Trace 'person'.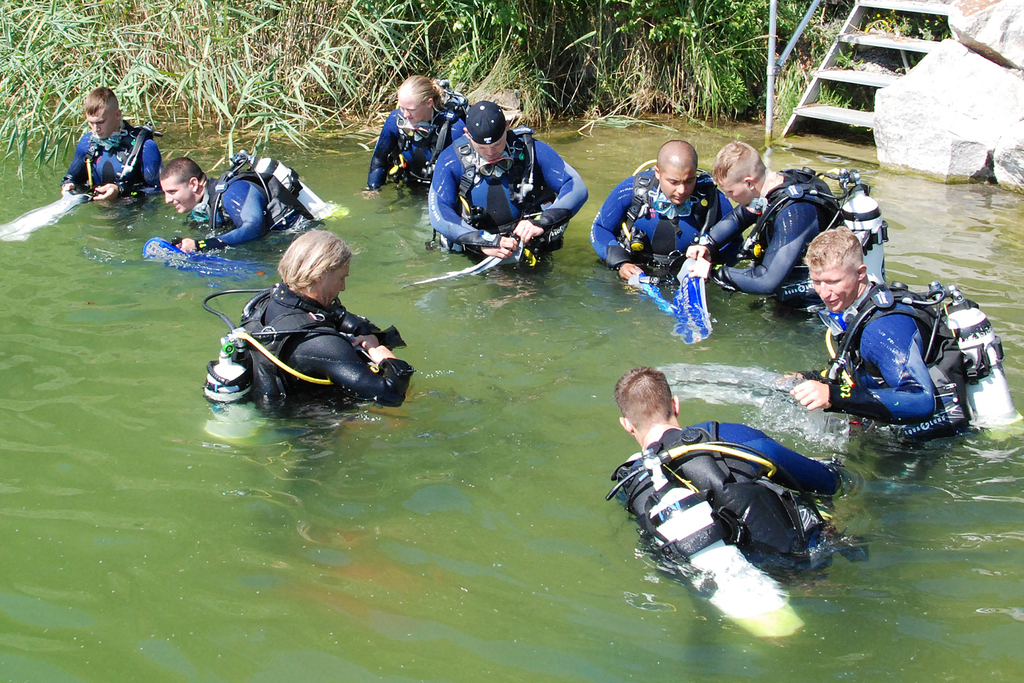
Traced to pyautogui.locateOnScreen(420, 99, 590, 261).
